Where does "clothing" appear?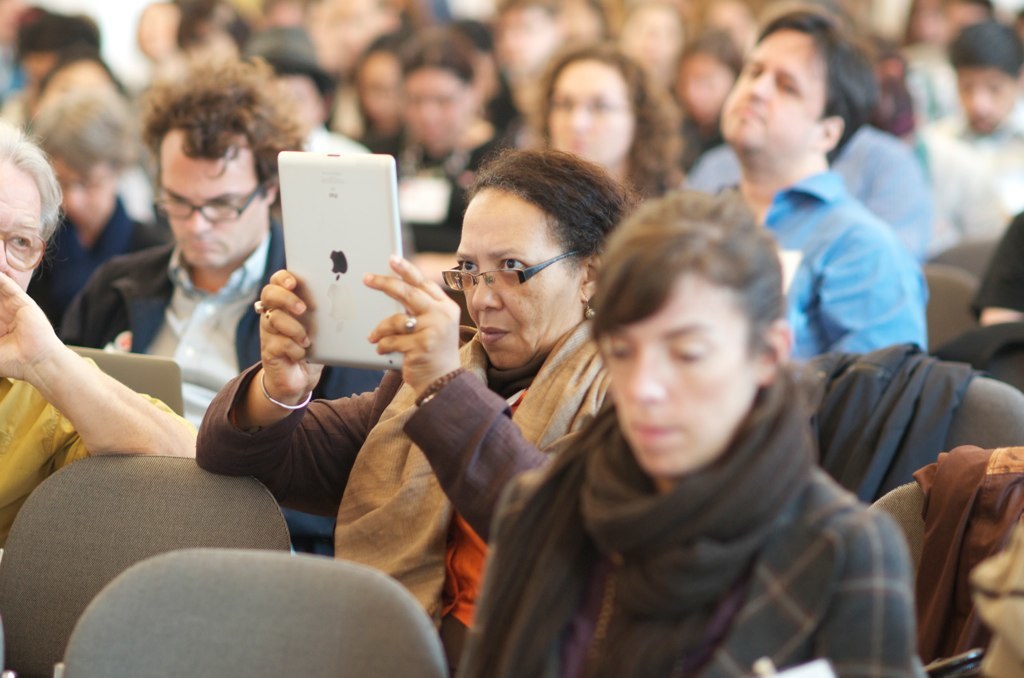
Appears at 0, 376, 184, 539.
